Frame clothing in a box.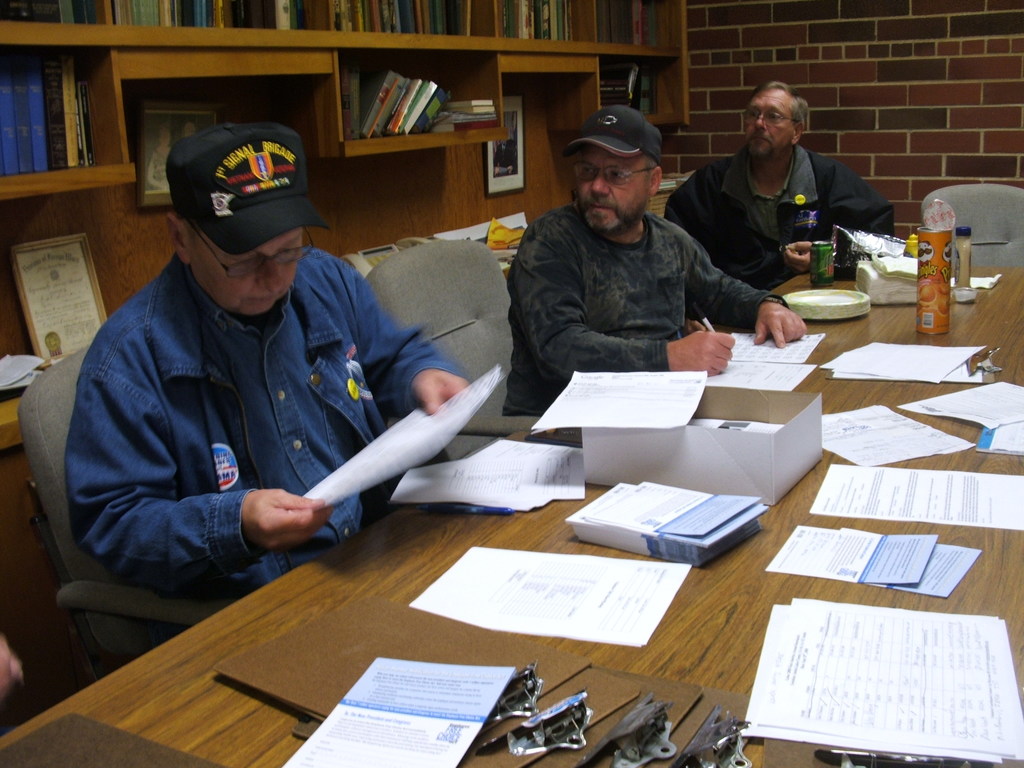
detection(497, 204, 790, 450).
